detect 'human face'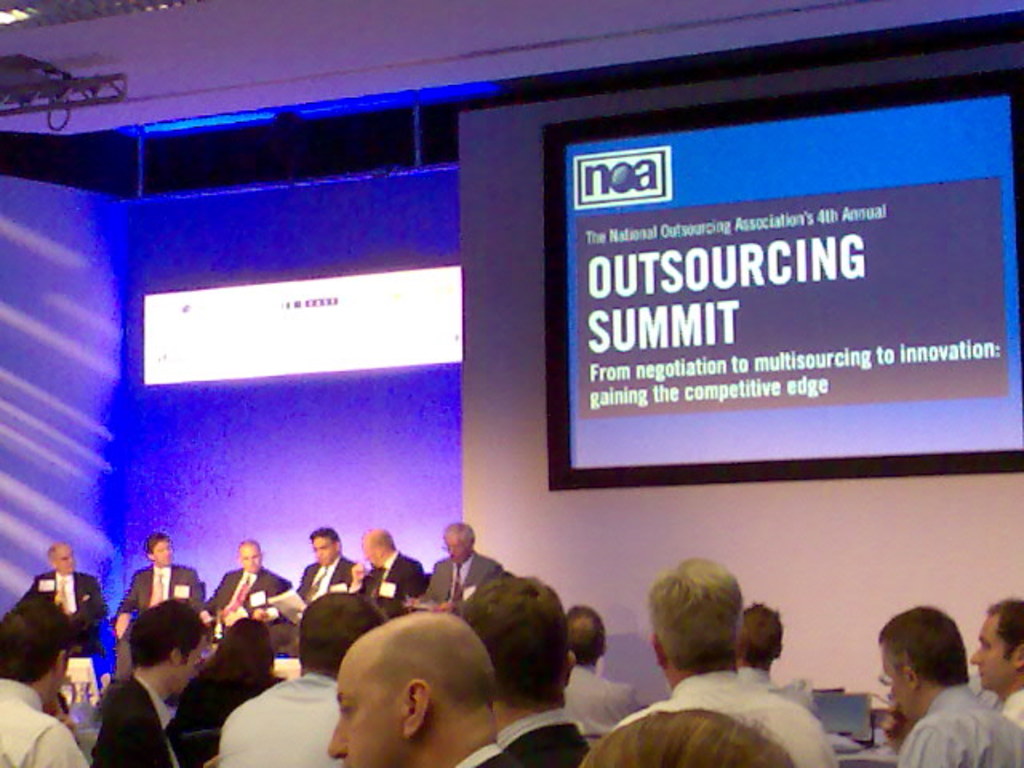
left=312, top=541, right=336, bottom=563
